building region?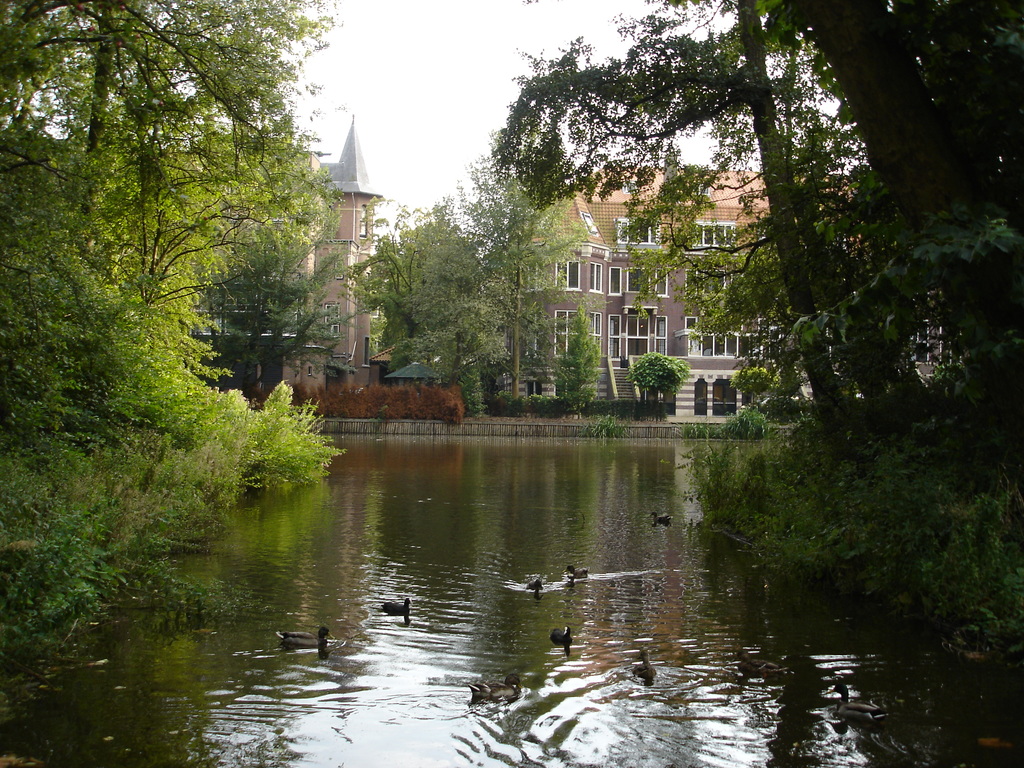
detection(503, 150, 961, 417)
